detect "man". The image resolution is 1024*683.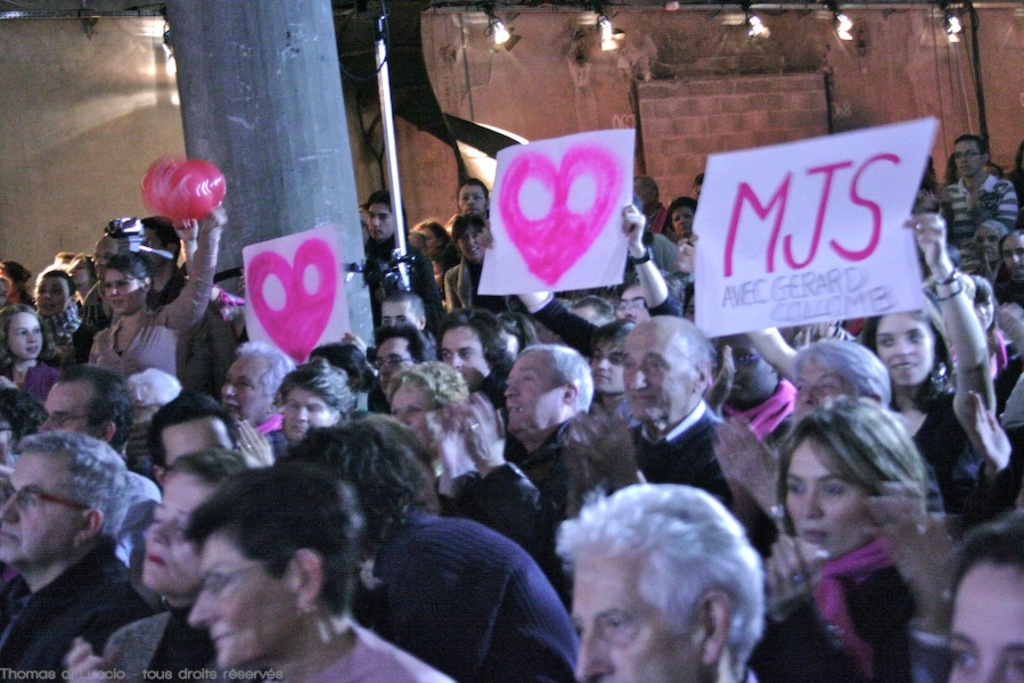
bbox=(0, 402, 171, 680).
